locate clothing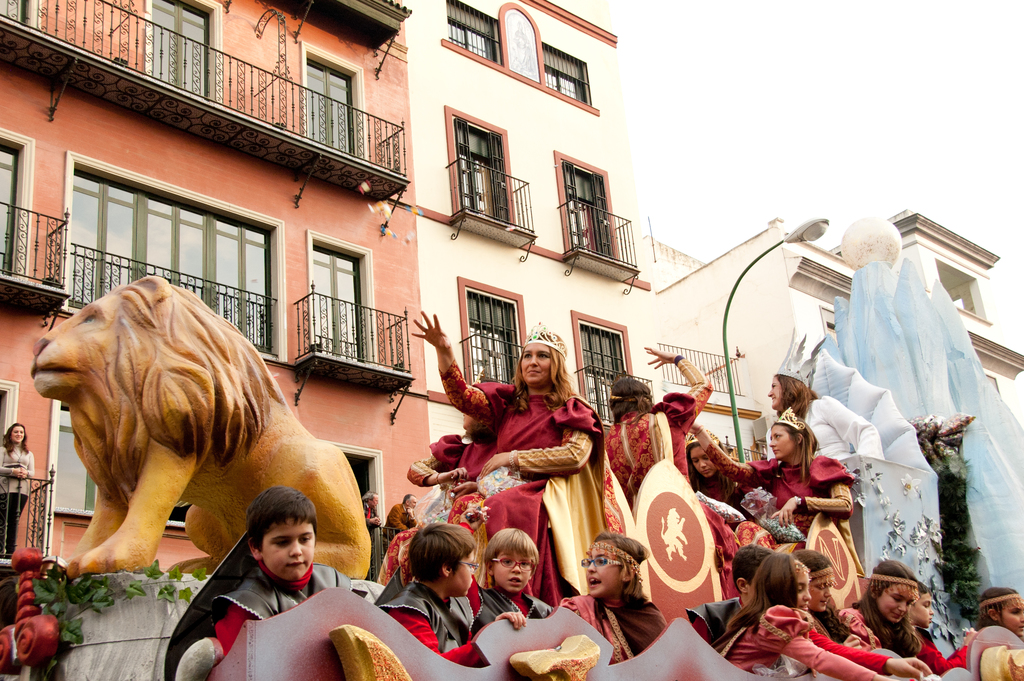
(x1=685, y1=591, x2=756, y2=639)
